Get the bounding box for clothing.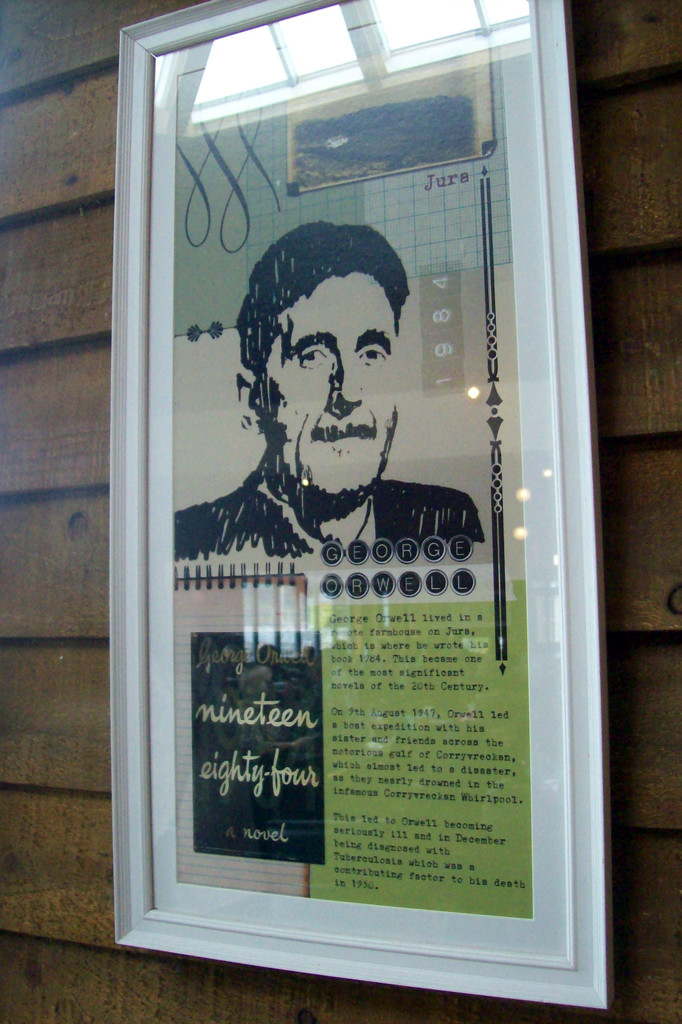
bbox=(173, 466, 486, 564).
